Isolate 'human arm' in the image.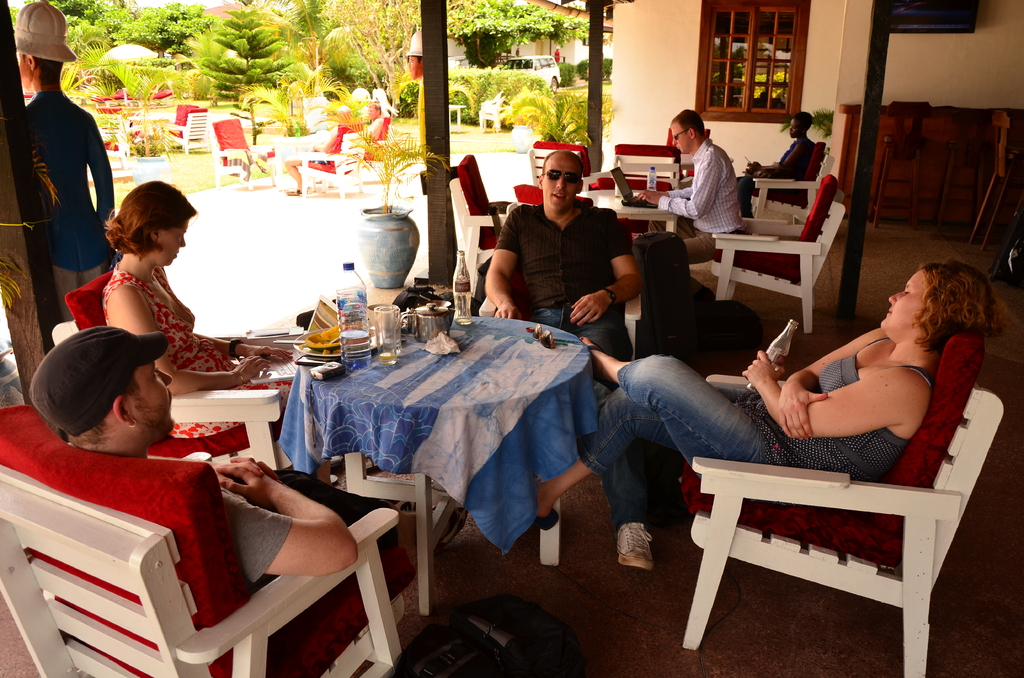
Isolated region: 640/148/721/218.
